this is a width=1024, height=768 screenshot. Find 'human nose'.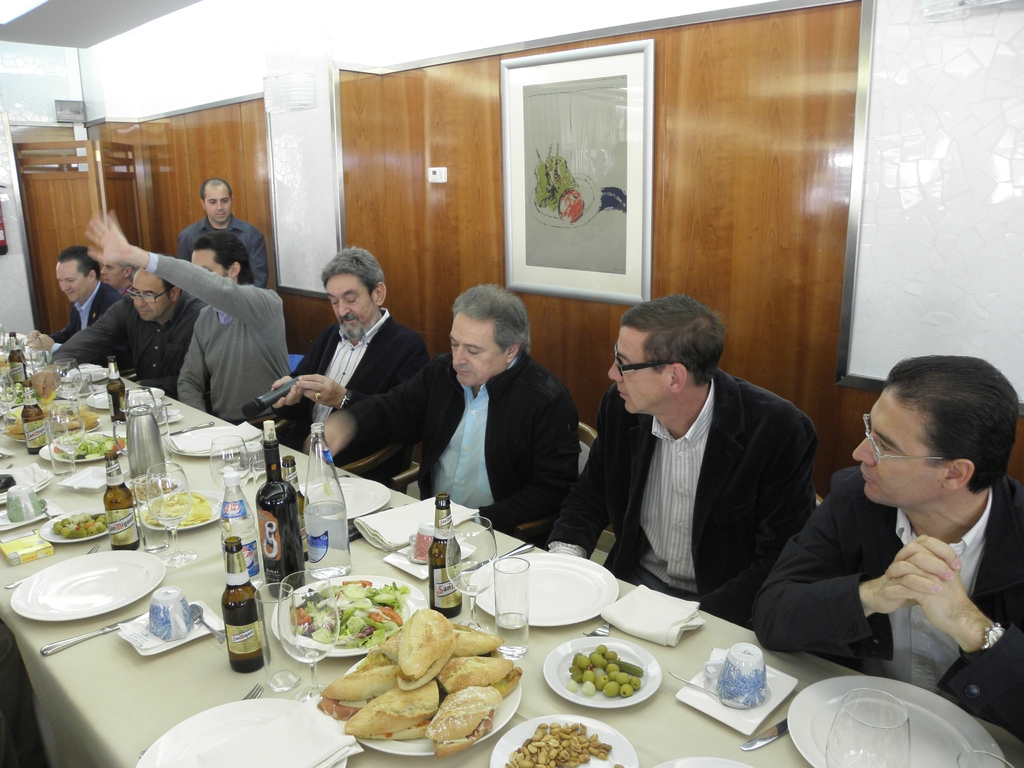
Bounding box: box(609, 362, 623, 381).
